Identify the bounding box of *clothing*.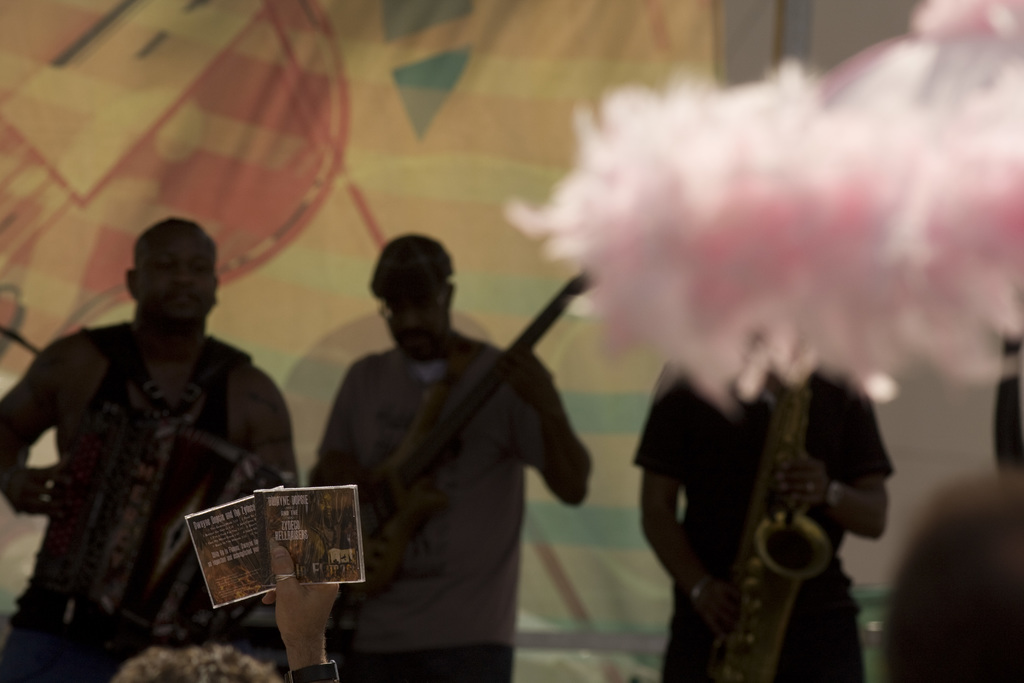
locate(632, 377, 896, 682).
